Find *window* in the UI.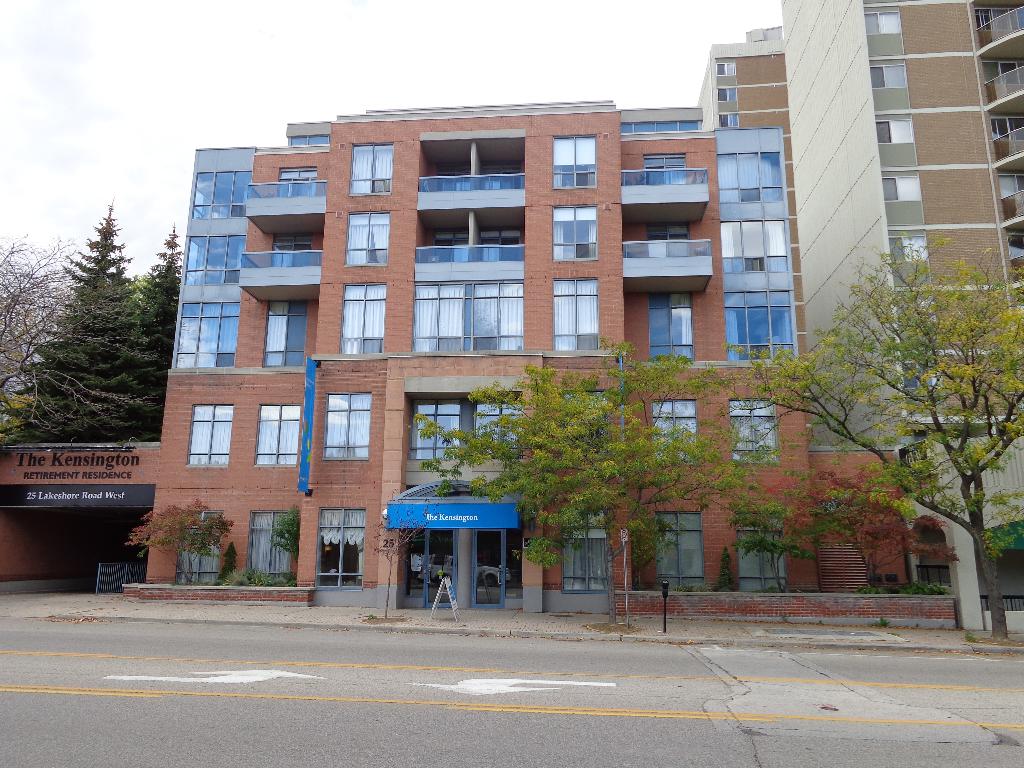
UI element at x1=970 y1=6 x2=1023 y2=32.
